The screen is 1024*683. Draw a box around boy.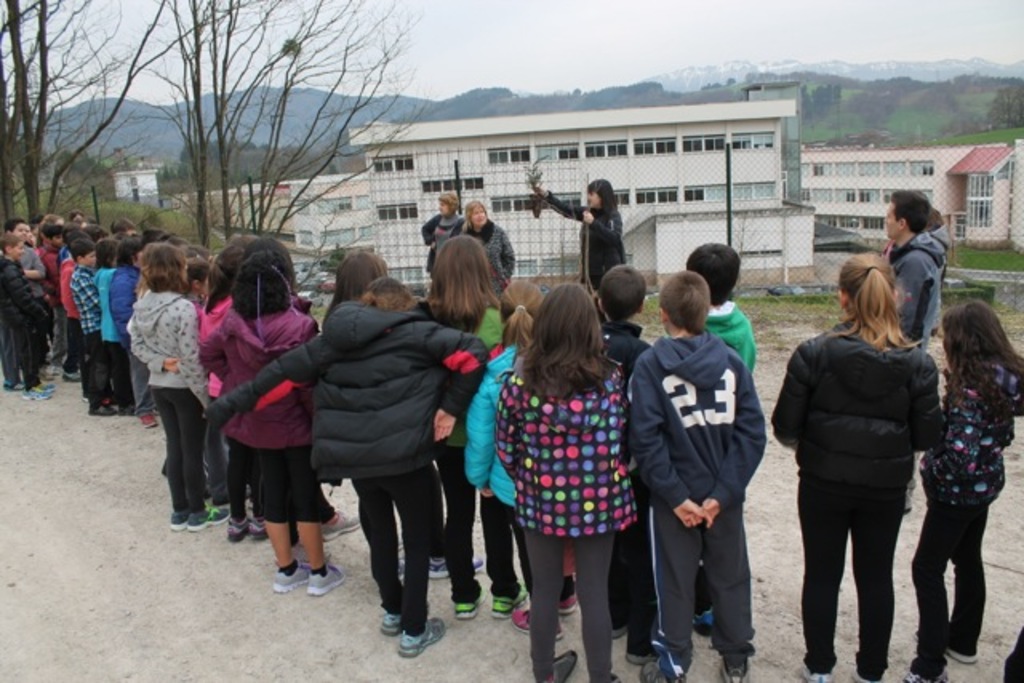
detection(621, 267, 768, 681).
